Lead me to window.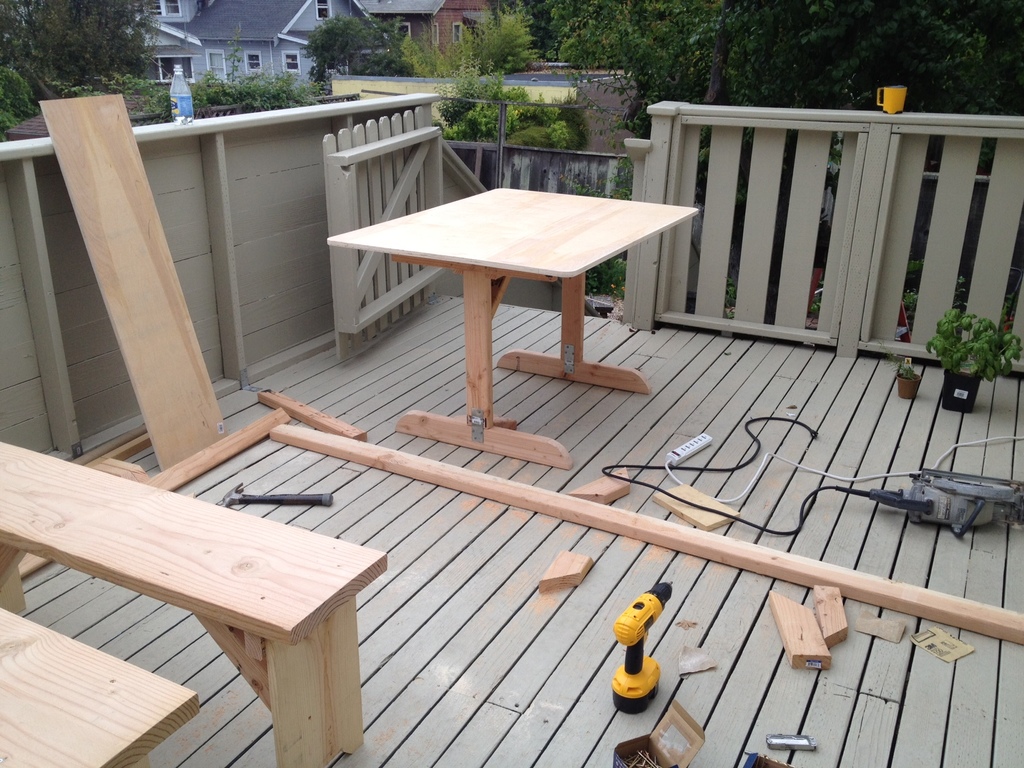
Lead to 430 24 436 44.
